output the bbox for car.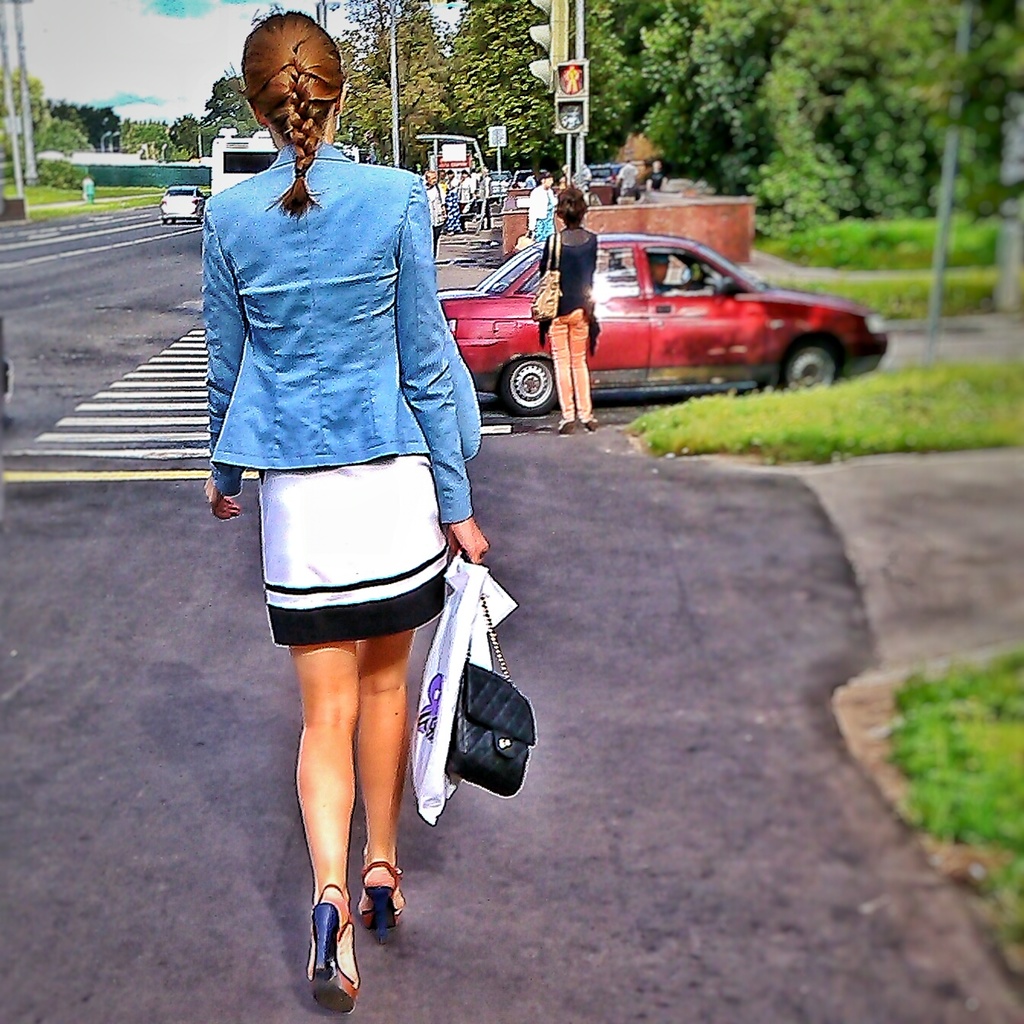
441/226/882/416.
